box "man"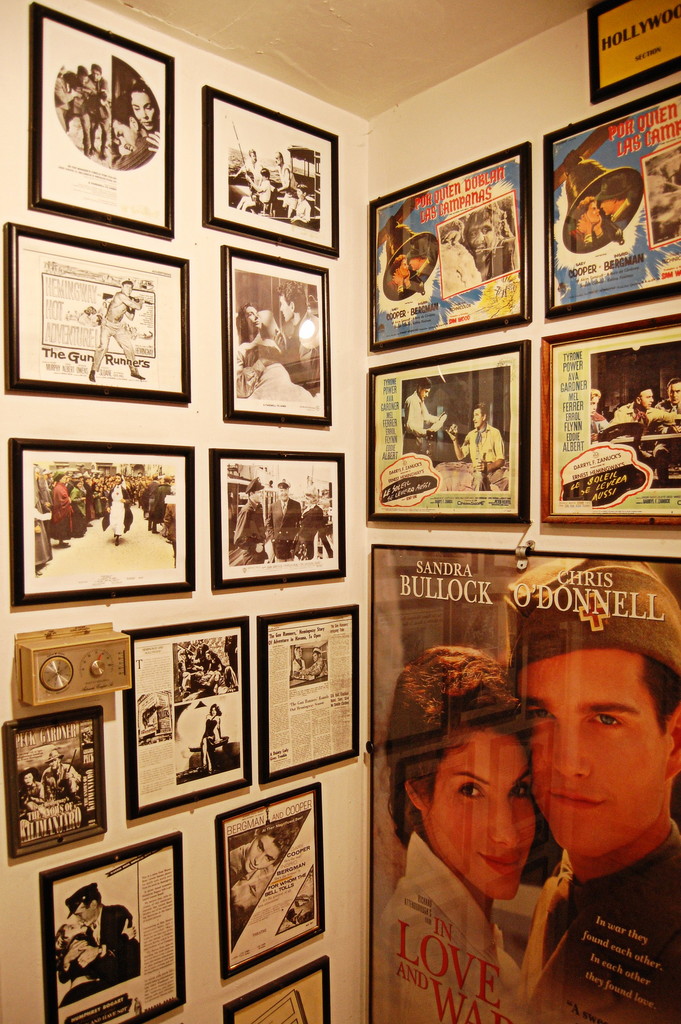
bbox(227, 824, 293, 893)
